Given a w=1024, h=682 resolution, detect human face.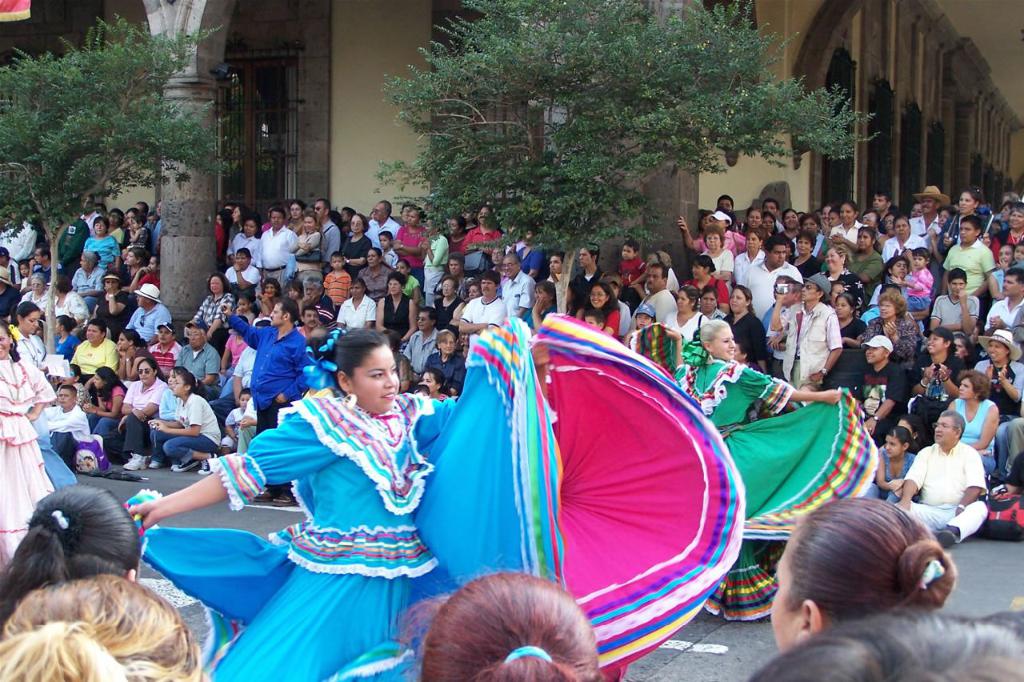
[left=138, top=361, right=155, bottom=386].
